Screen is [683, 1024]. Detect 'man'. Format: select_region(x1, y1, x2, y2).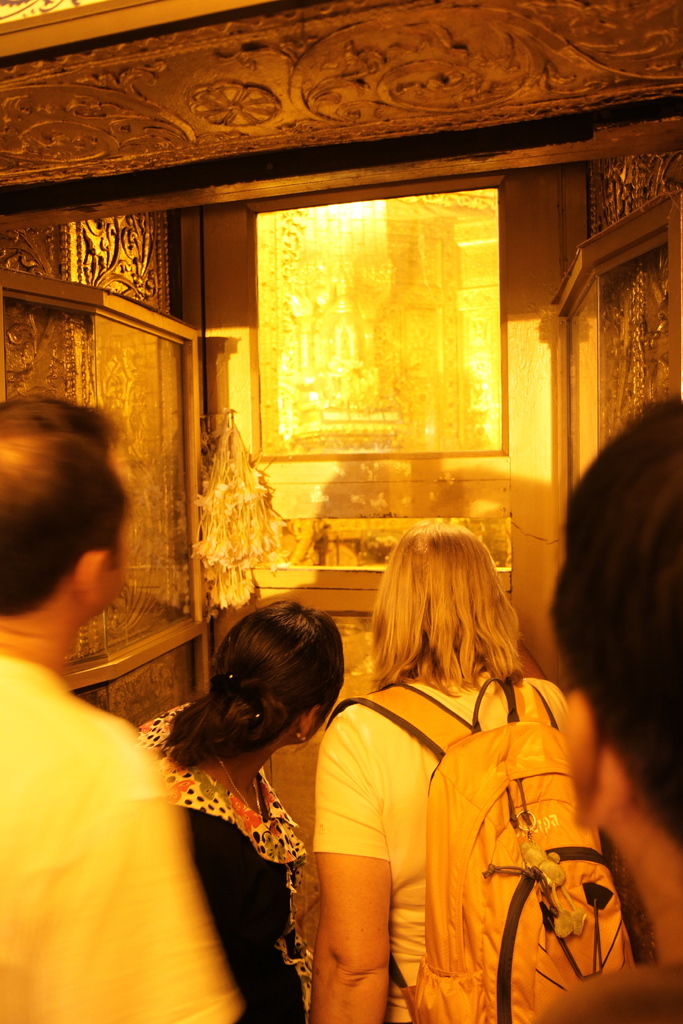
select_region(0, 424, 267, 1023).
